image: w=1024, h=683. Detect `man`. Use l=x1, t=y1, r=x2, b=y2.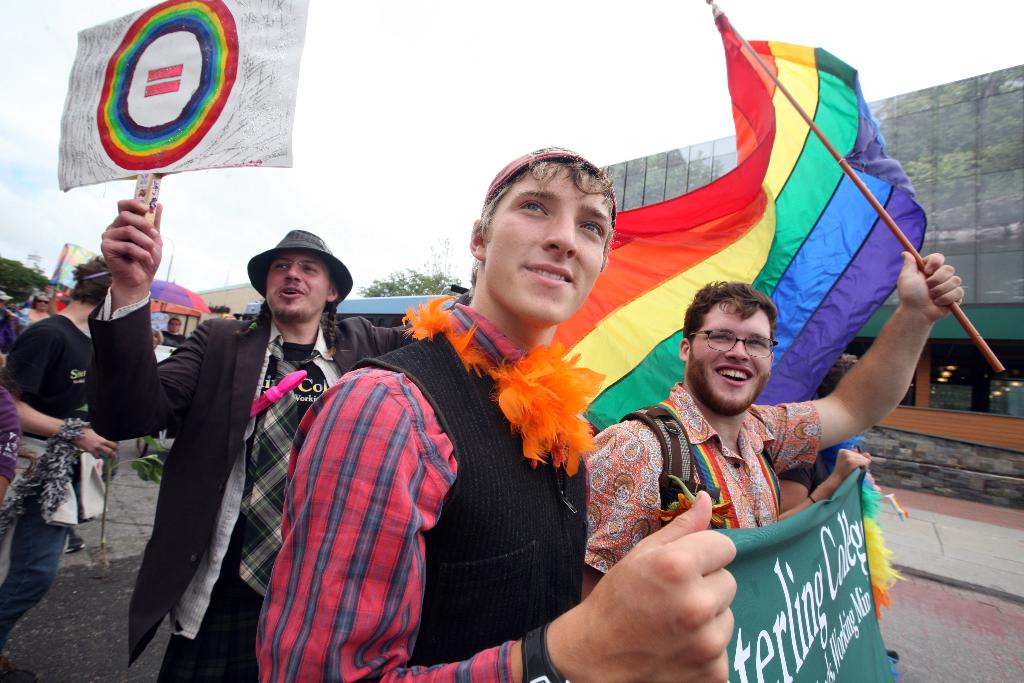
l=587, t=265, r=968, b=602.
